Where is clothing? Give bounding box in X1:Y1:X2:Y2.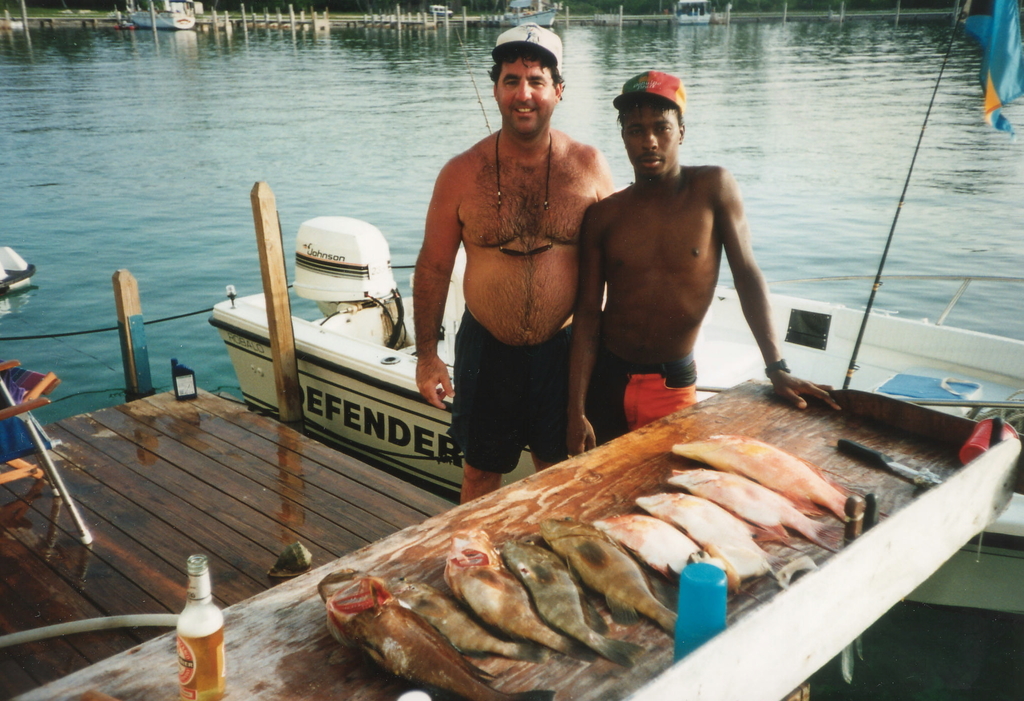
585:342:698:447.
